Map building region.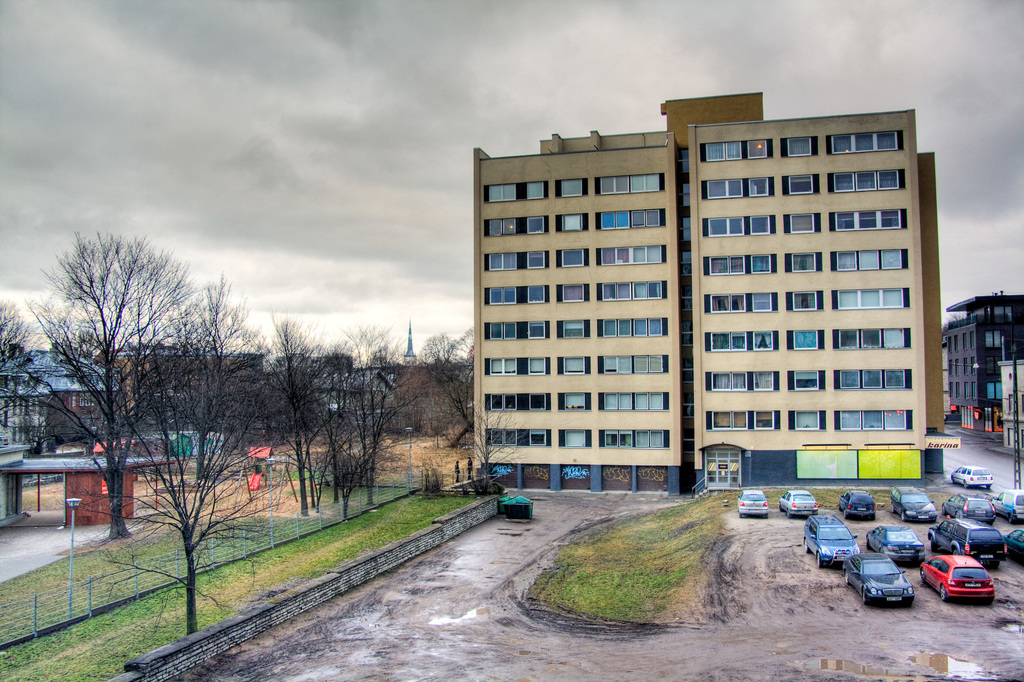
Mapped to pyautogui.locateOnScreen(947, 288, 1023, 418).
